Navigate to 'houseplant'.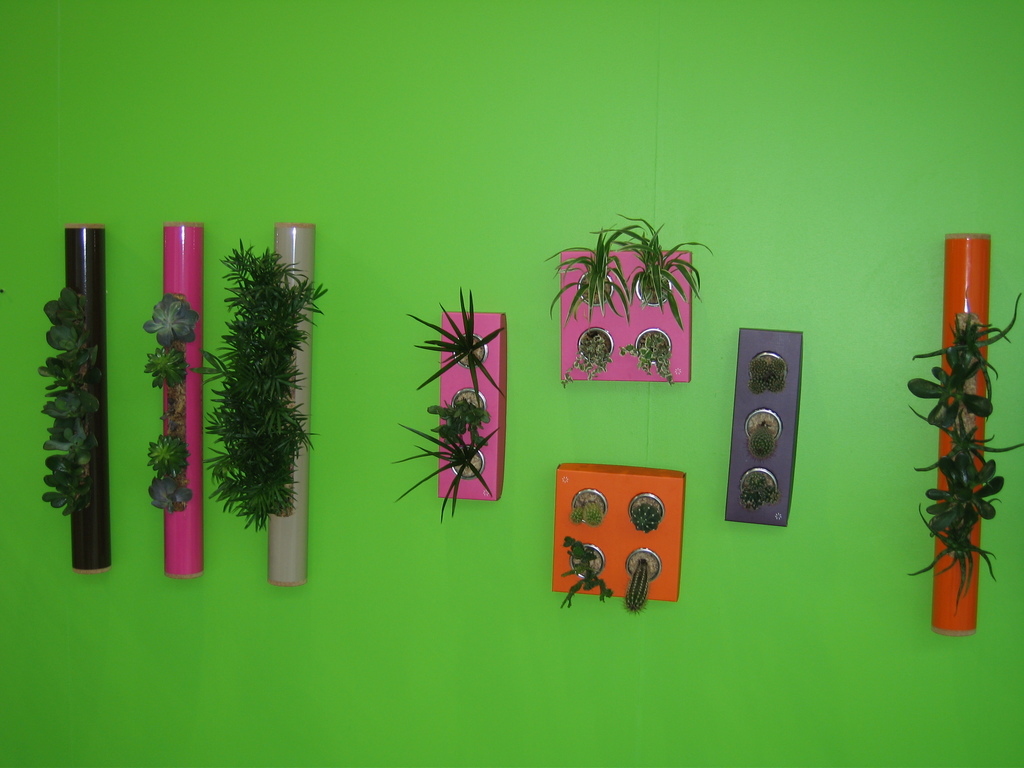
Navigation target: [left=564, top=328, right=614, bottom=386].
